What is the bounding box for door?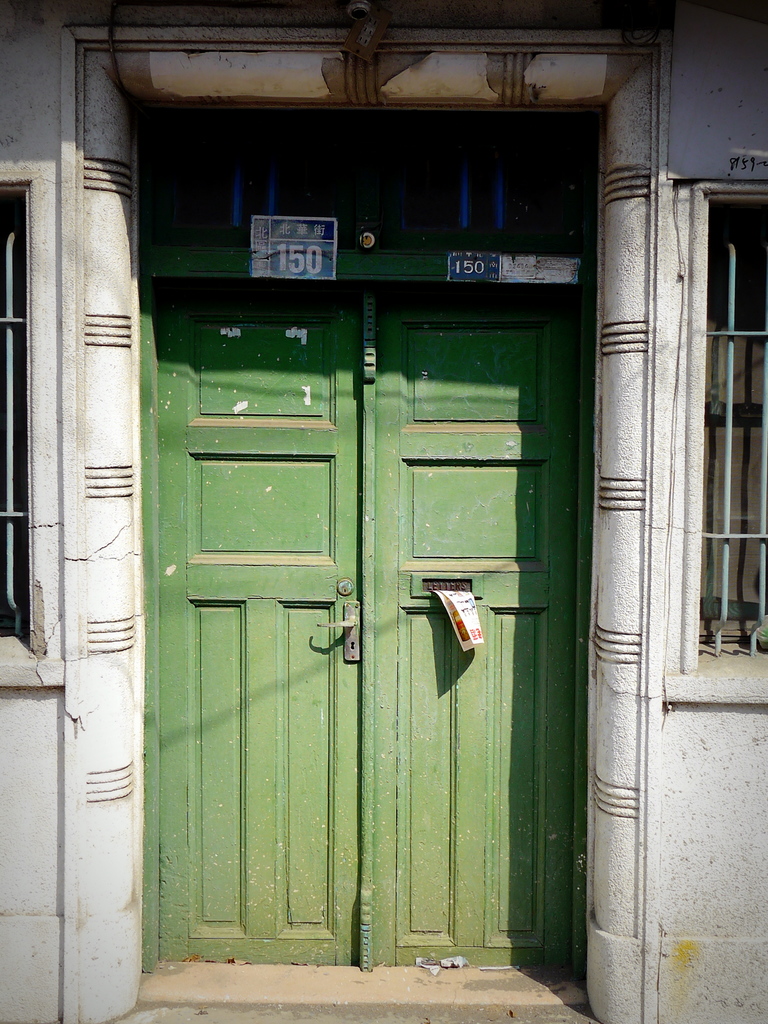
l=155, t=280, r=367, b=973.
